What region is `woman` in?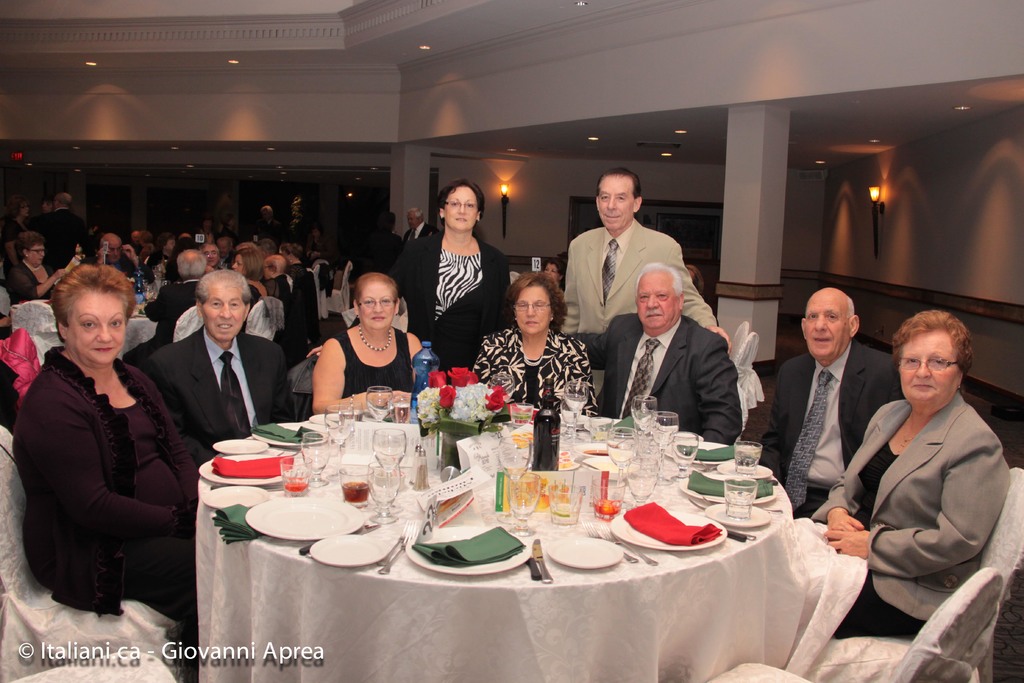
(left=390, top=174, right=520, bottom=366).
